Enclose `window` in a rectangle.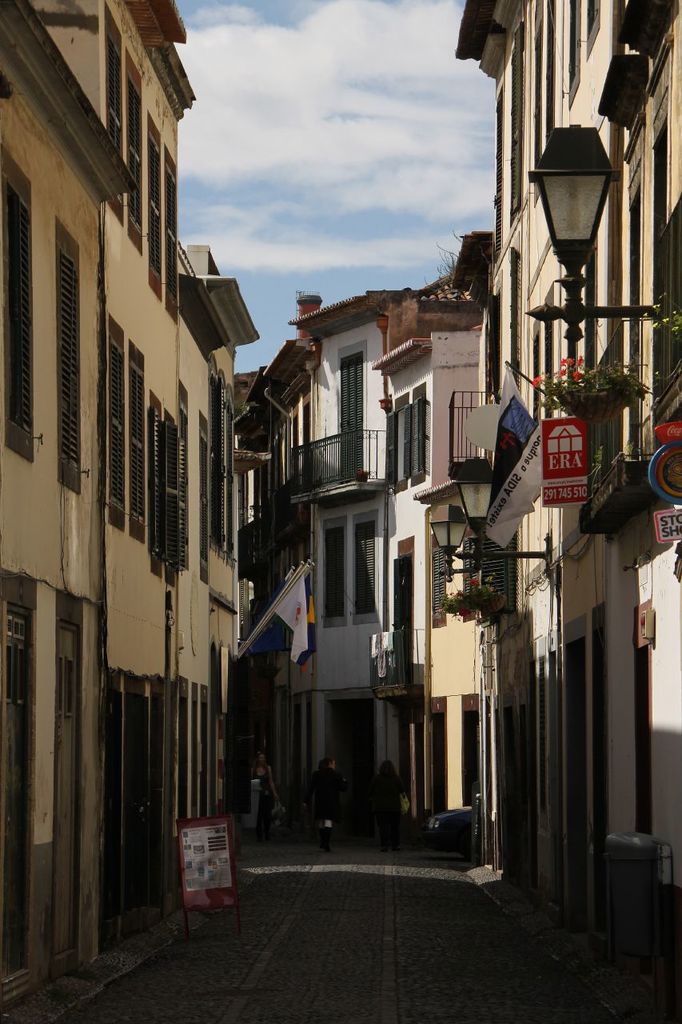
bbox=(126, 338, 150, 544).
